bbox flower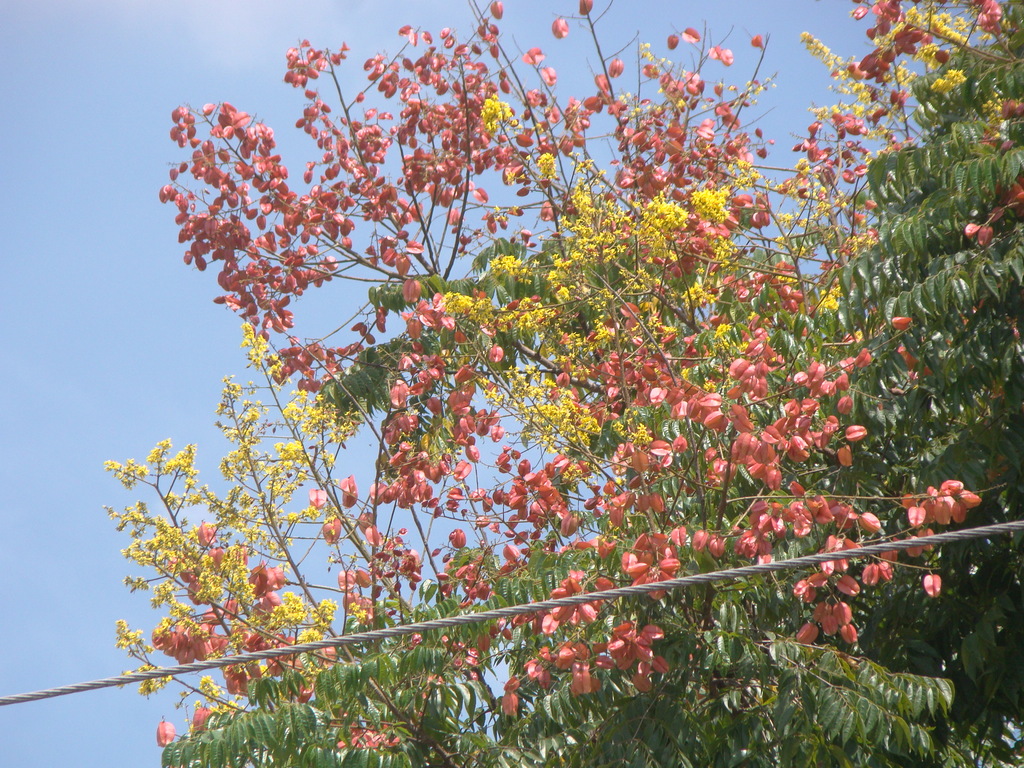
crop(549, 16, 569, 40)
